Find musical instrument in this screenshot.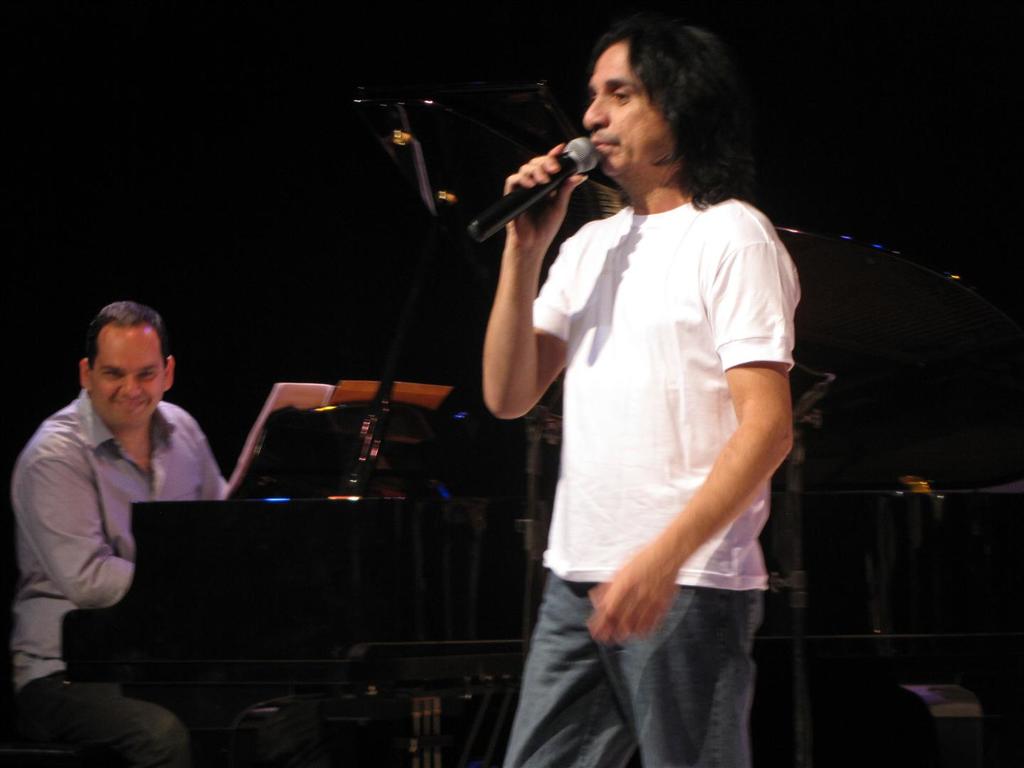
The bounding box for musical instrument is rect(58, 391, 469, 695).
